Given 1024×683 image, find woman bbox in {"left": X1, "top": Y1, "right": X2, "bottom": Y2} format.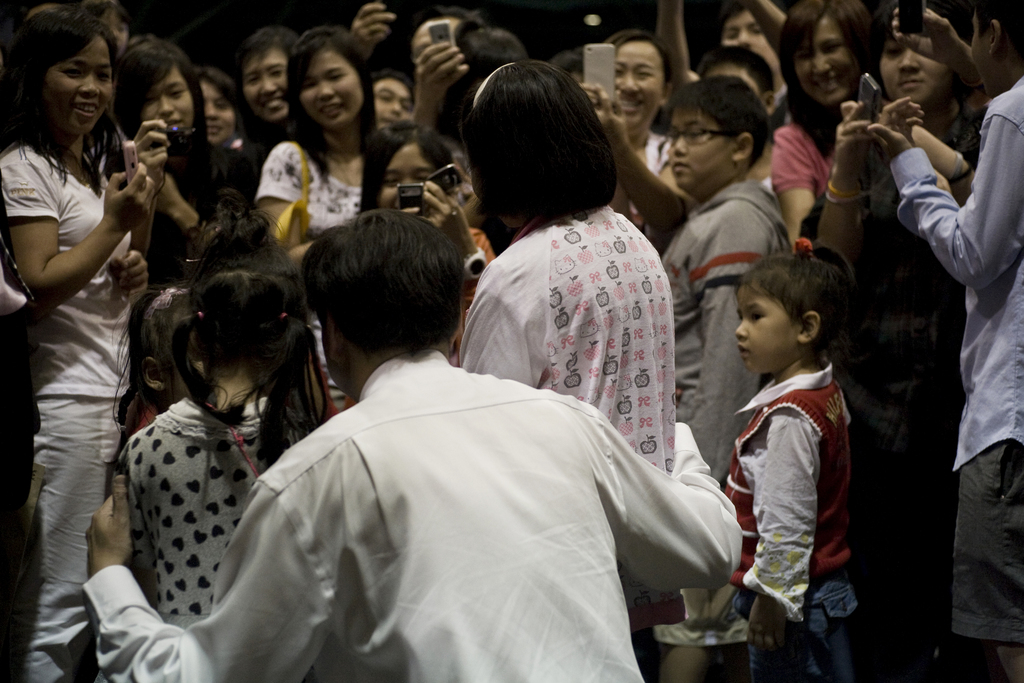
{"left": 0, "top": 0, "right": 170, "bottom": 682}.
